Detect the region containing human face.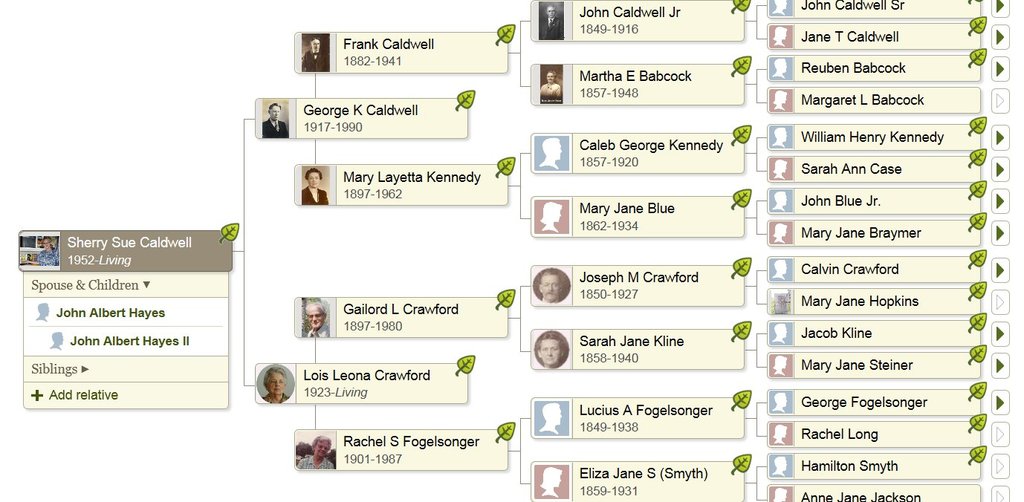
pyautogui.locateOnScreen(547, 7, 555, 19).
